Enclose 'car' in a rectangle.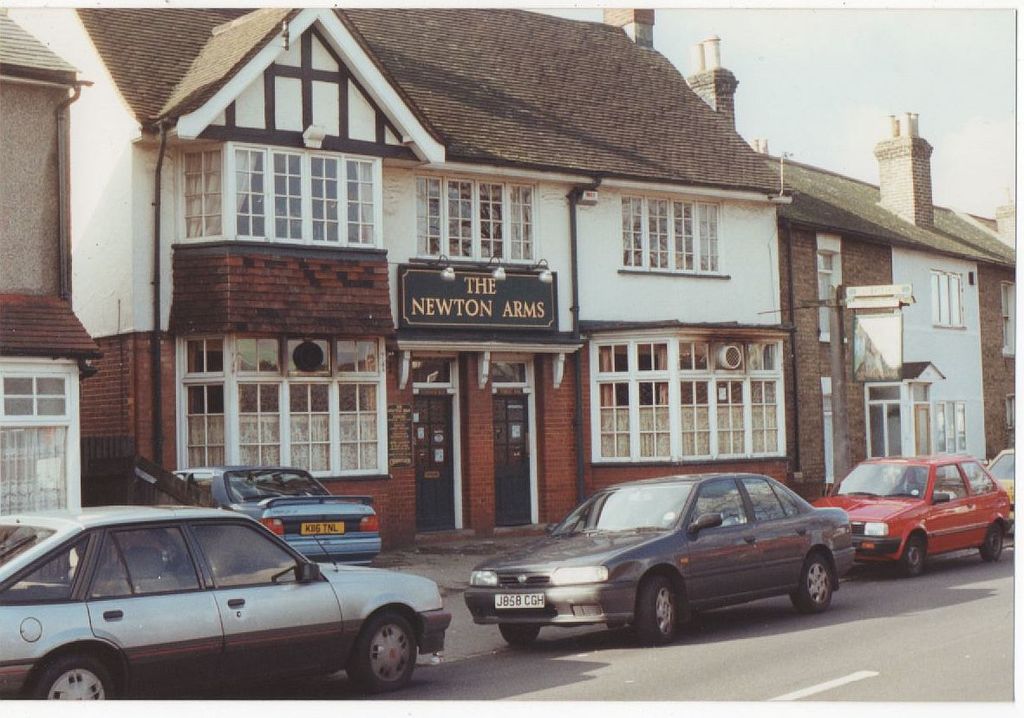
<bbox>0, 506, 453, 711</bbox>.
